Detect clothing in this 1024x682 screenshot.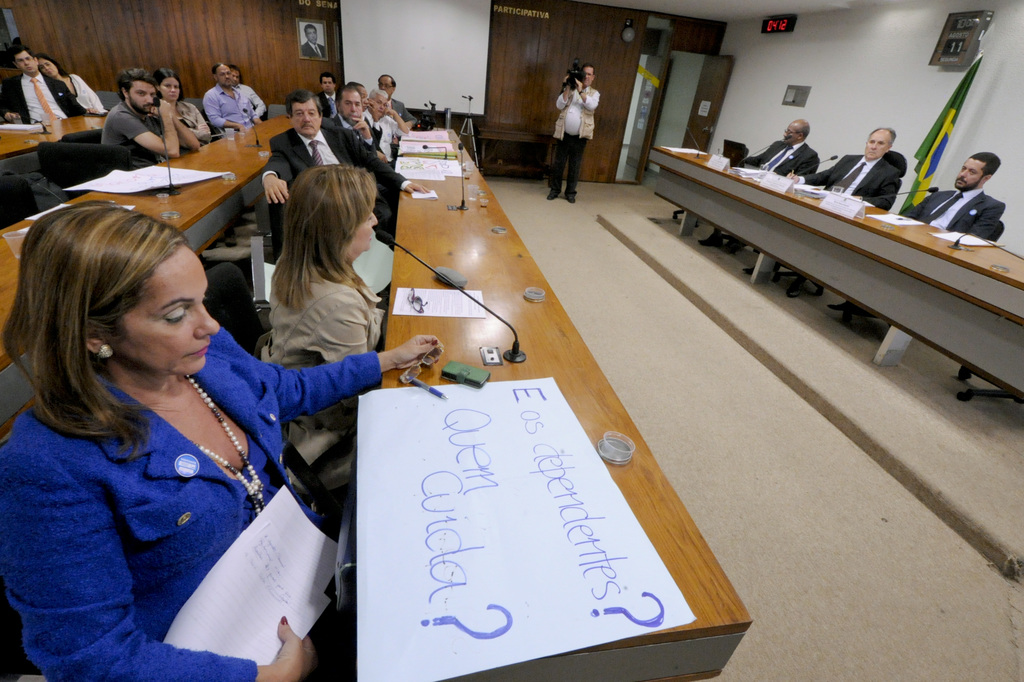
Detection: {"x1": 895, "y1": 181, "x2": 999, "y2": 247}.
